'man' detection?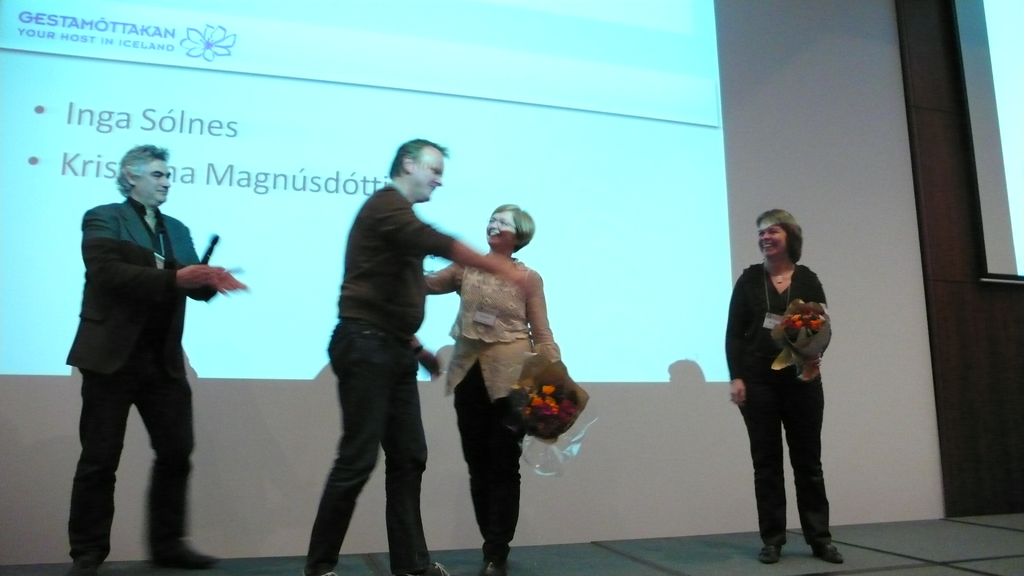
<bbox>61, 140, 231, 568</bbox>
